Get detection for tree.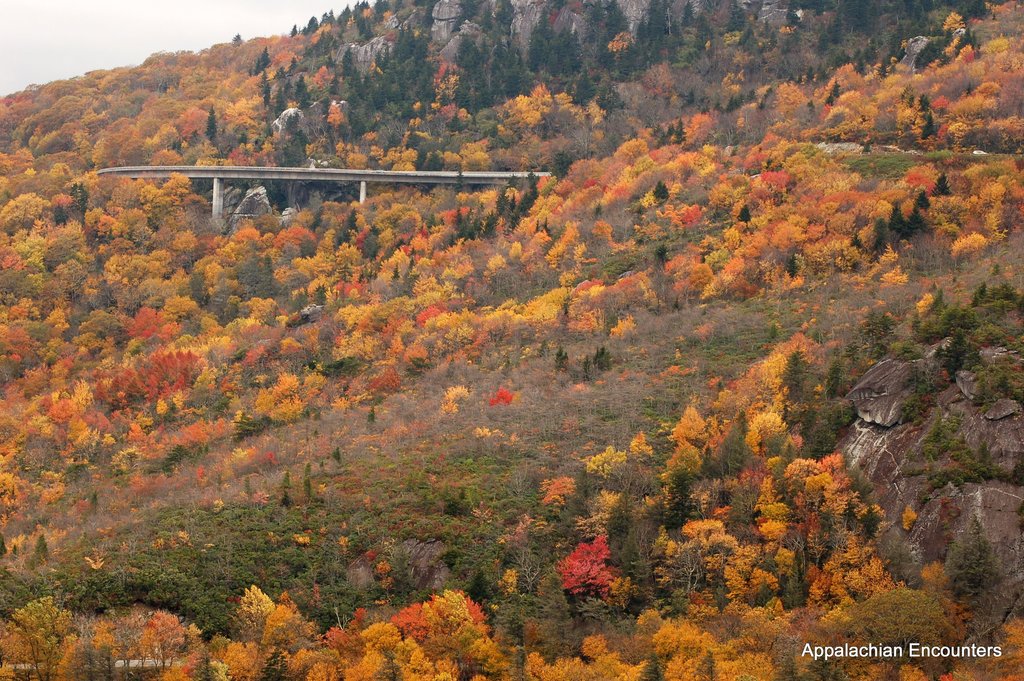
Detection: 932/169/952/194.
